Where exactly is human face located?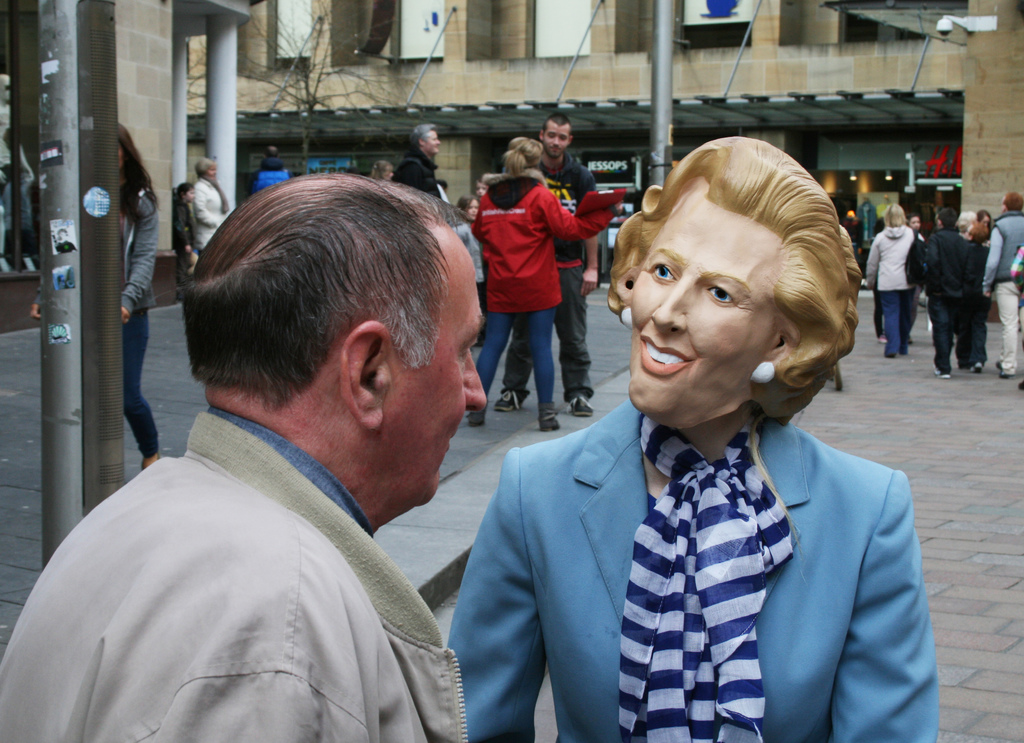
Its bounding box is bbox(477, 177, 488, 197).
